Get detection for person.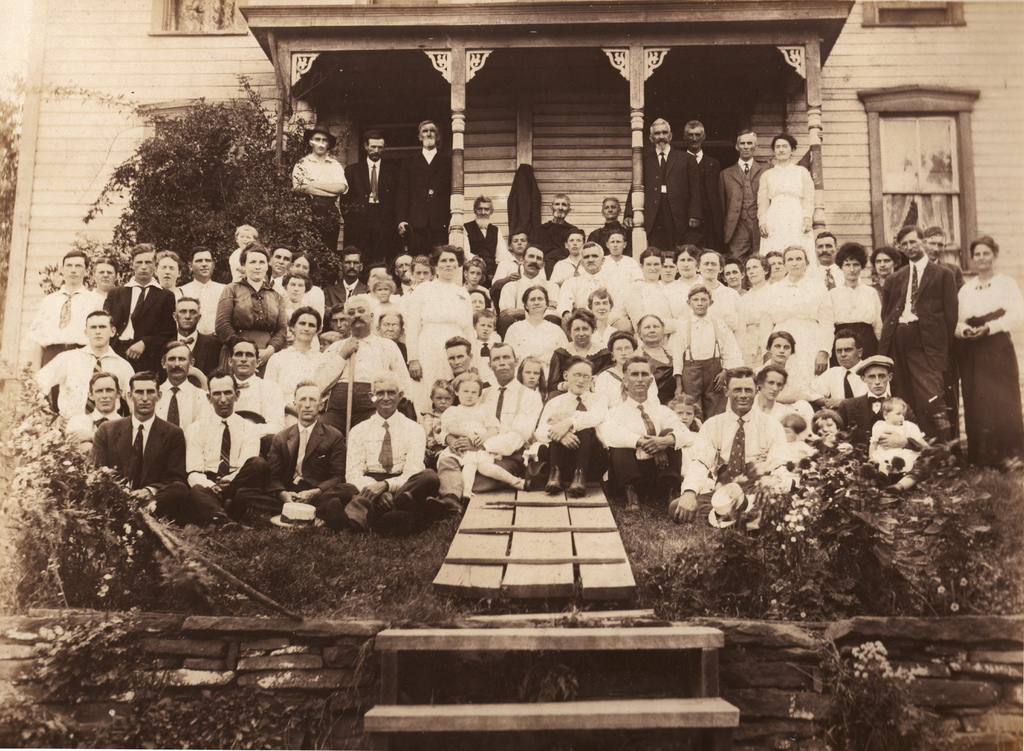
Detection: l=659, t=252, r=676, b=283.
